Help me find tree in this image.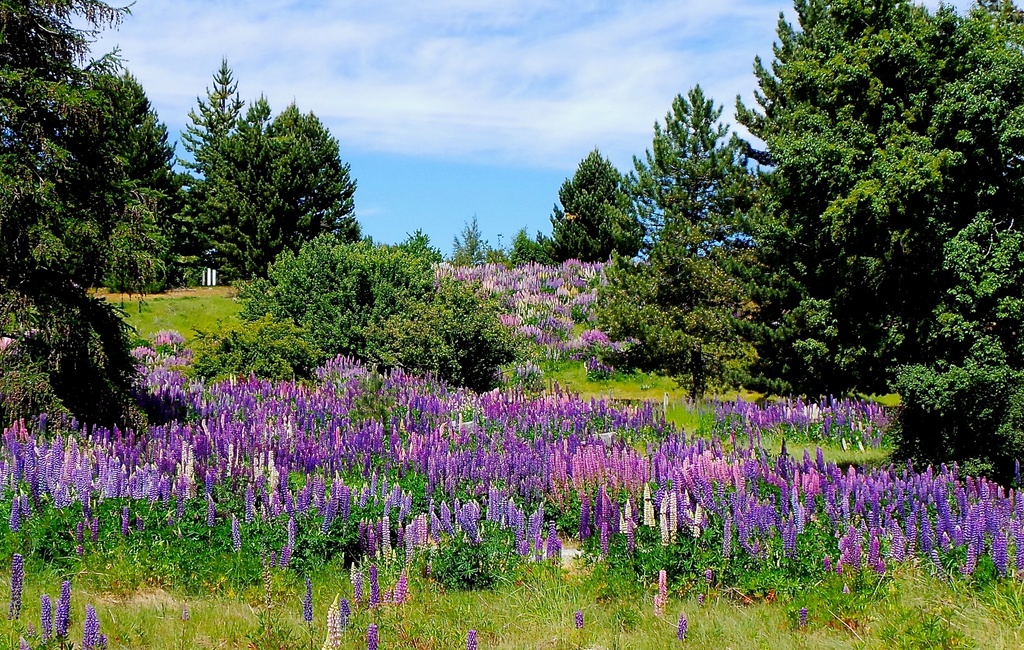
Found it: bbox(246, 95, 348, 254).
